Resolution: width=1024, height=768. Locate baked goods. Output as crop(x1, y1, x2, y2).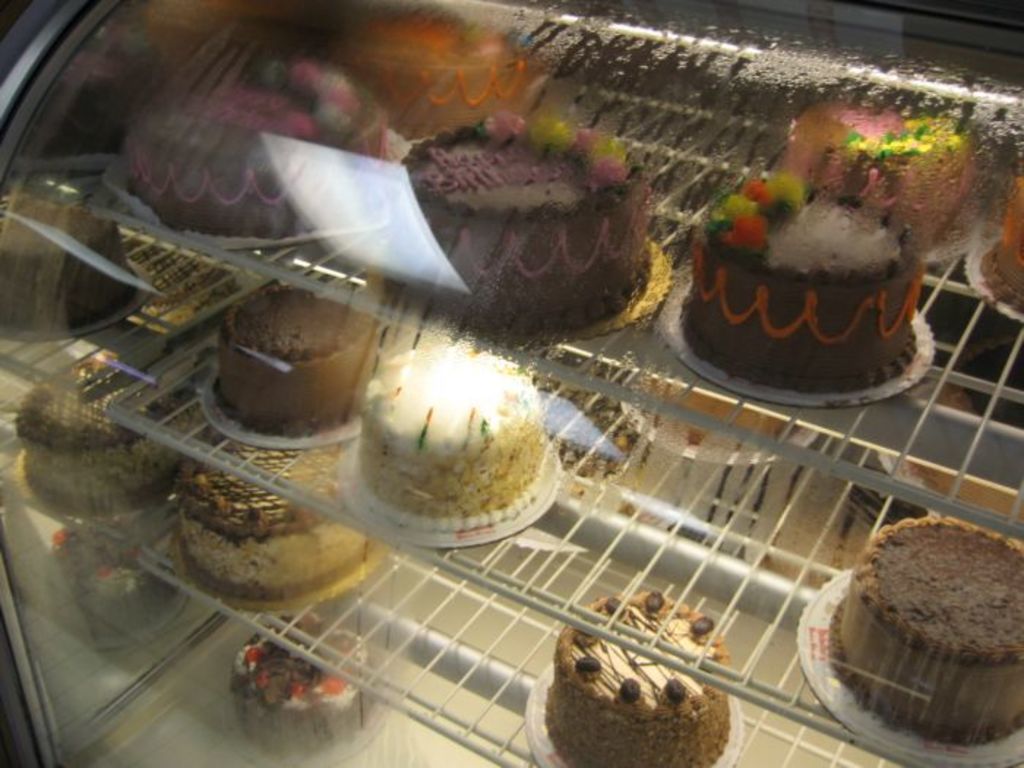
crop(170, 433, 376, 604).
